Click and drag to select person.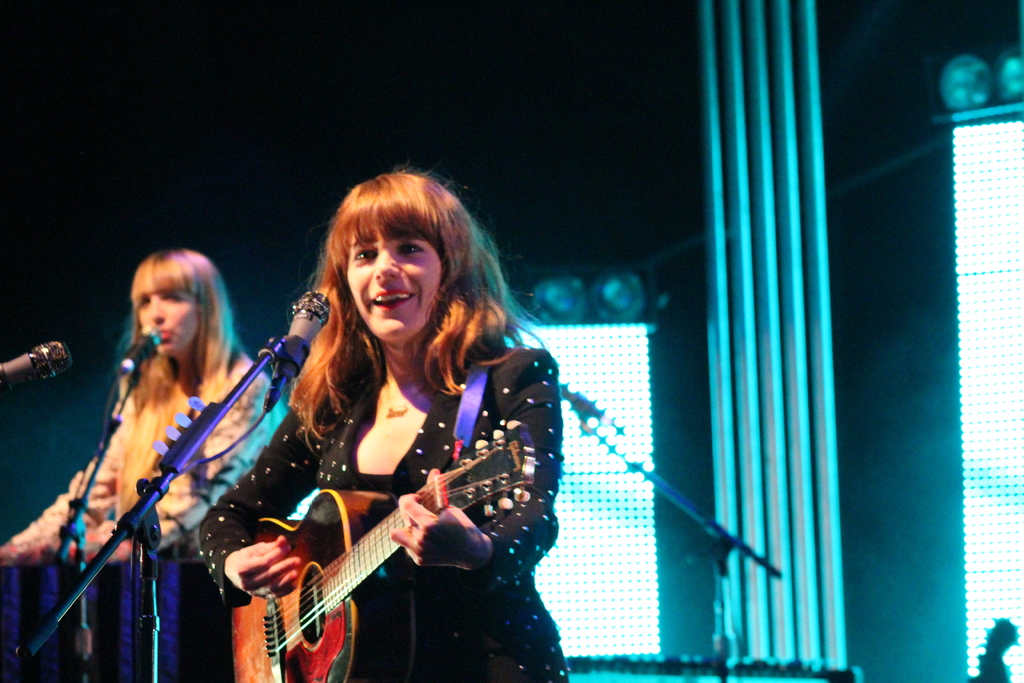
Selection: 42, 227, 254, 682.
